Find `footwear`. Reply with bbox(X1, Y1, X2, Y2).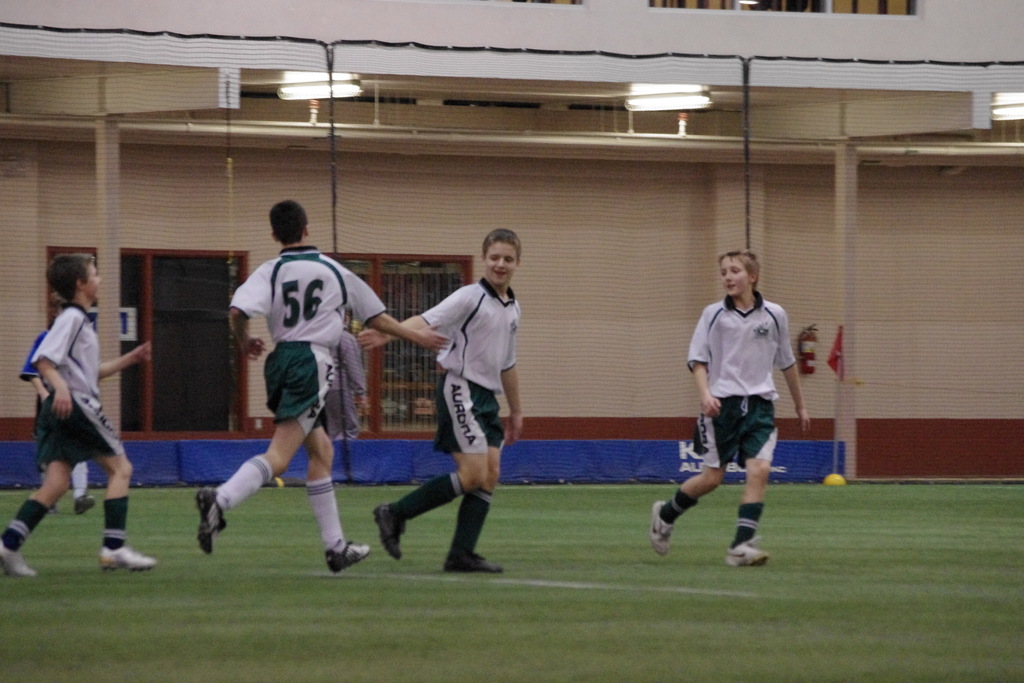
bbox(198, 483, 227, 554).
